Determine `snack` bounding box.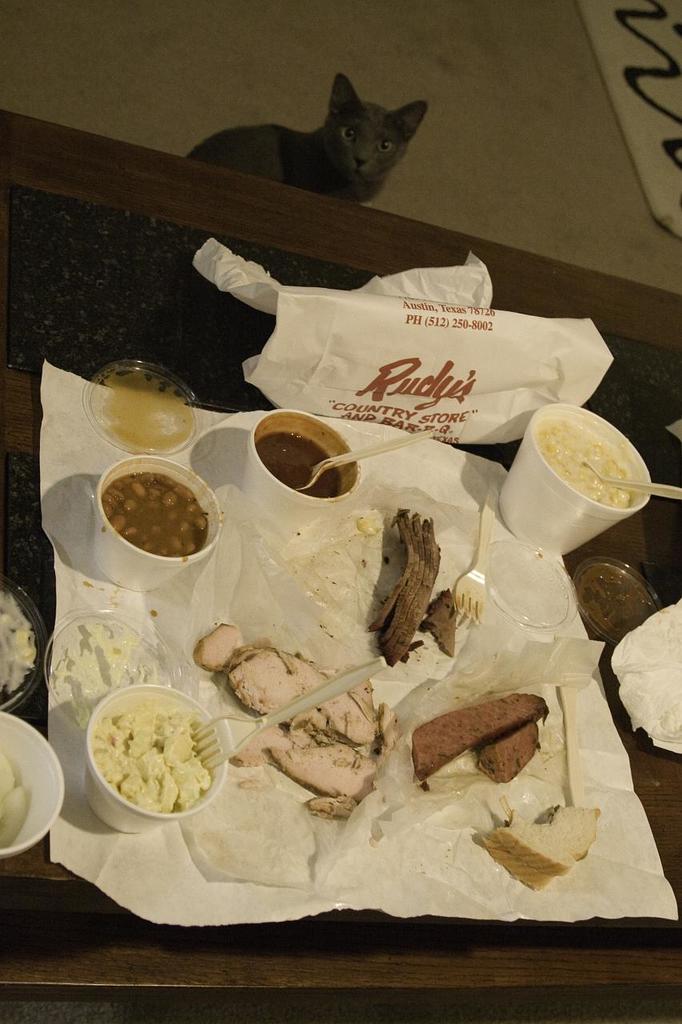
Determined: box=[414, 586, 461, 662].
